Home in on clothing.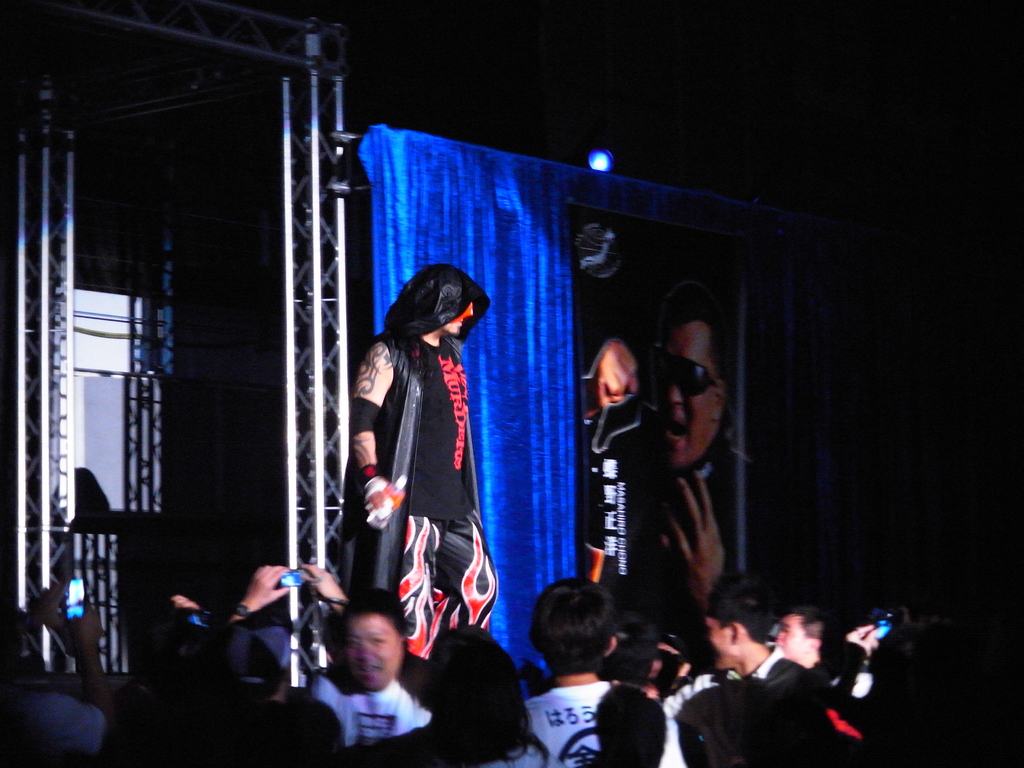
Homed in at x1=609, y1=445, x2=736, y2=588.
